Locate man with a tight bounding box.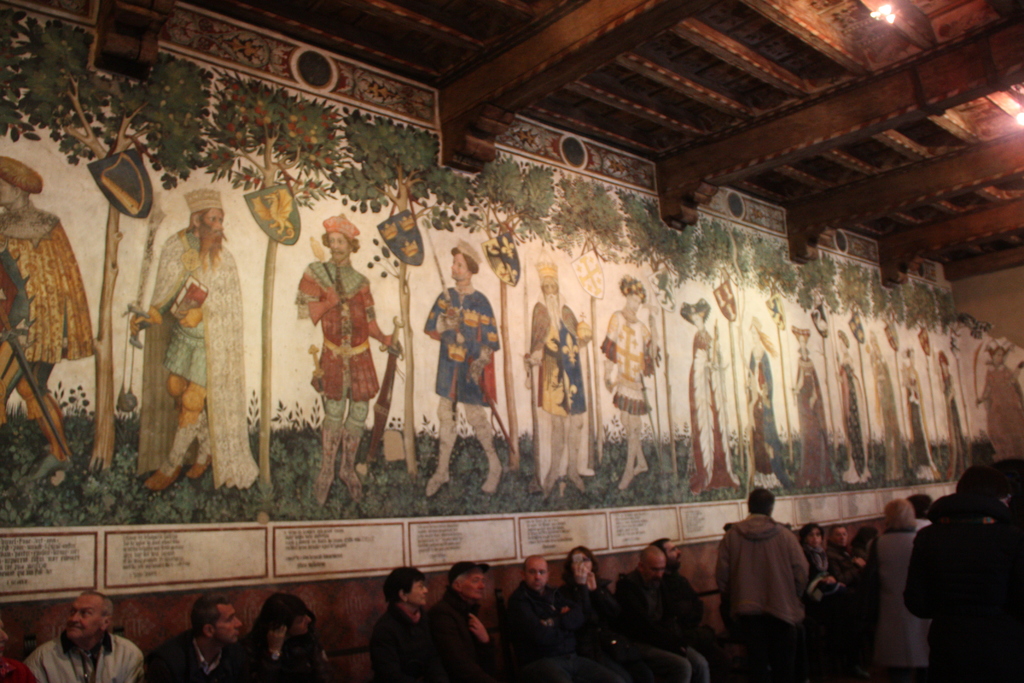
{"x1": 292, "y1": 210, "x2": 407, "y2": 495}.
